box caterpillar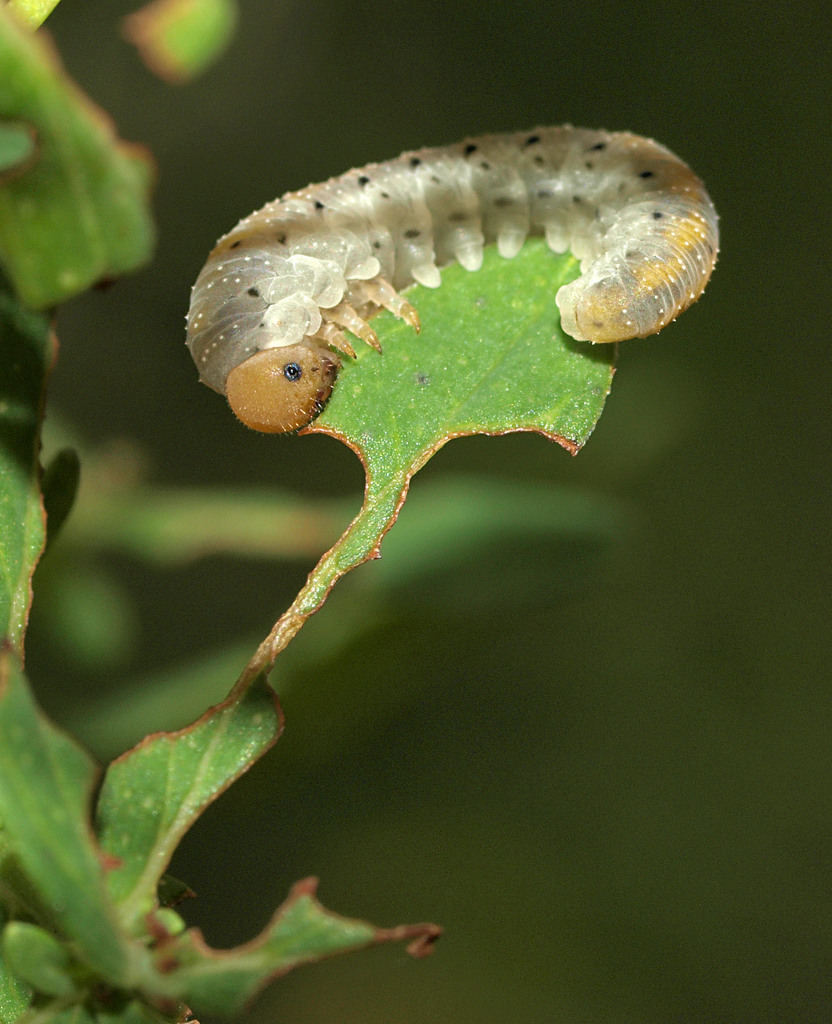
locate(174, 116, 723, 438)
